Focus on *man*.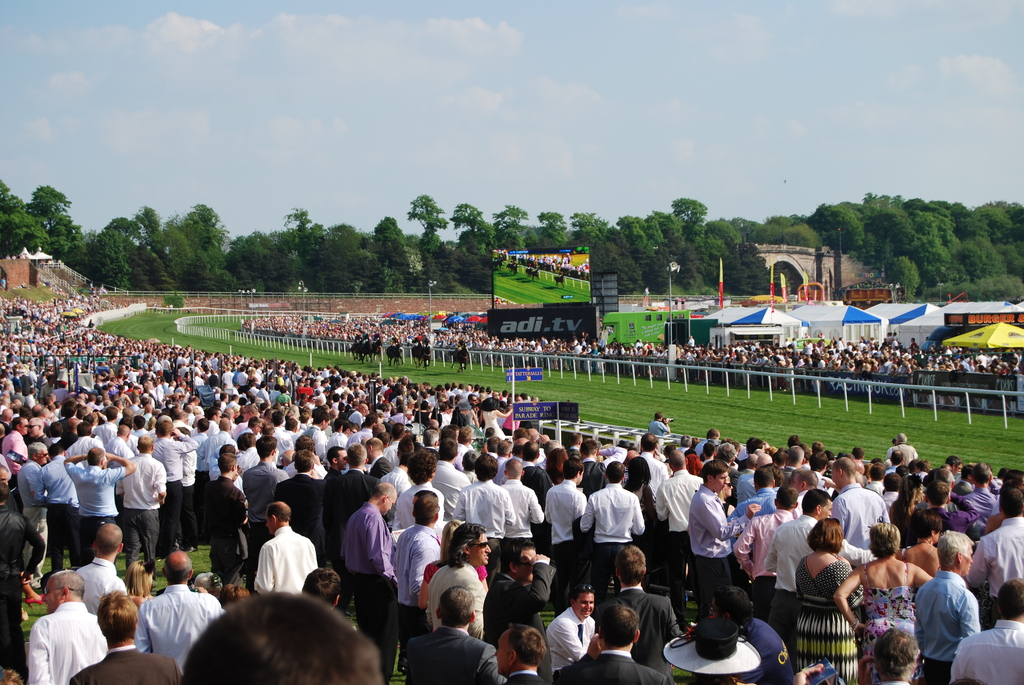
Focused at 717, 442, 742, 505.
